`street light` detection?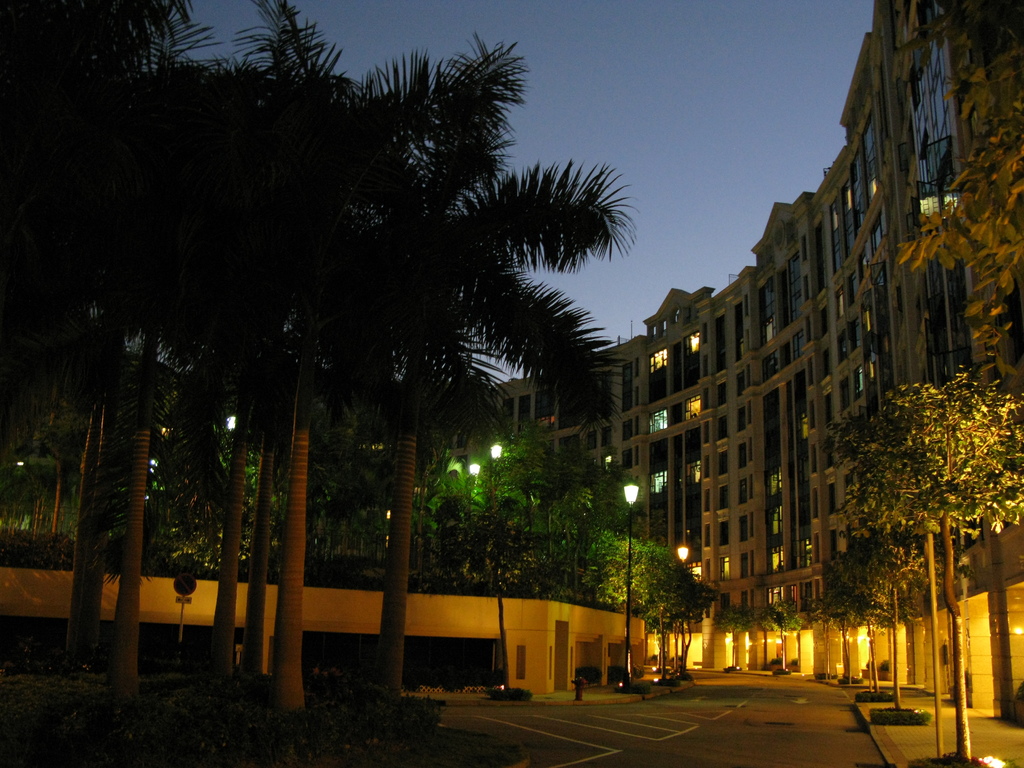
{"left": 620, "top": 484, "right": 639, "bottom": 693}
